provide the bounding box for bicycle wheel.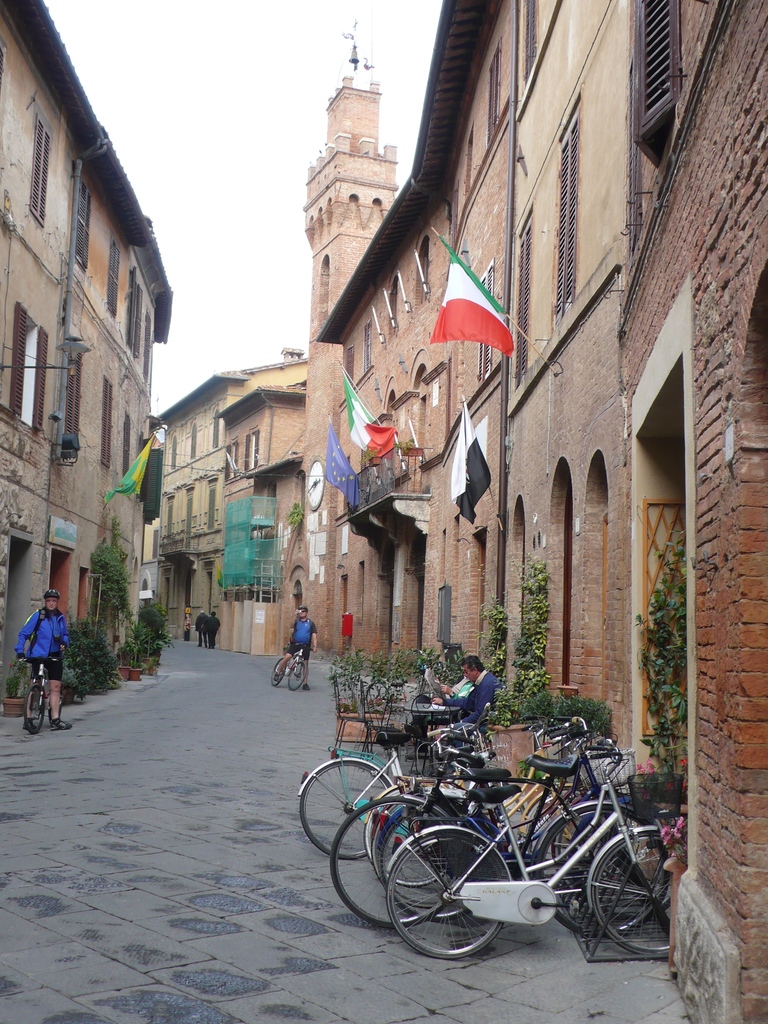
<box>404,836,505,947</box>.
